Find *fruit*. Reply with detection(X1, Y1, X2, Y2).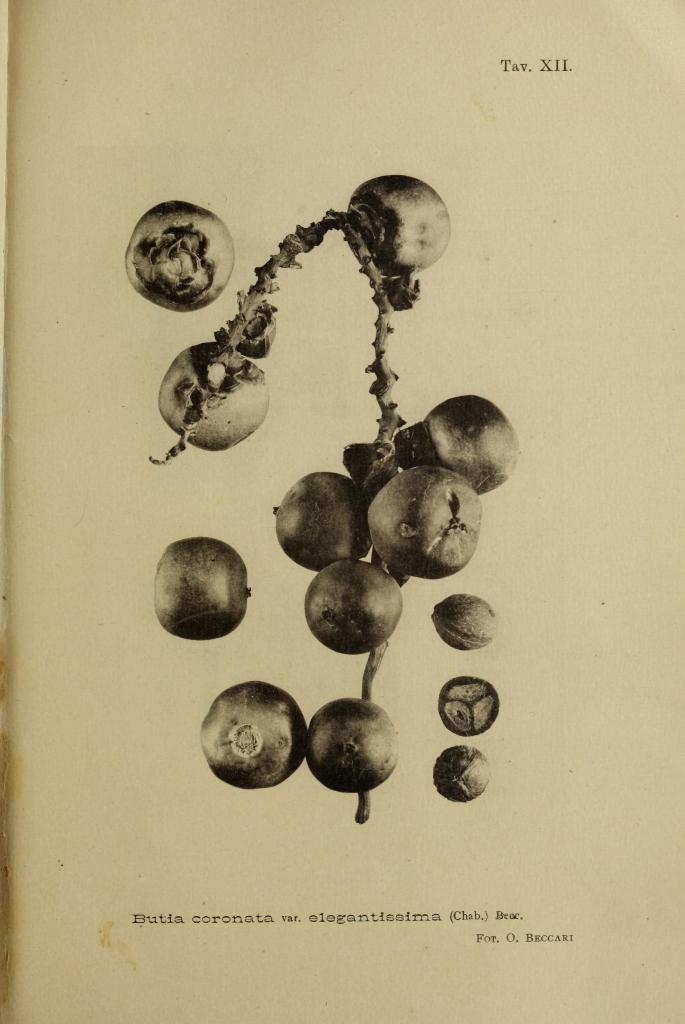
detection(270, 472, 357, 572).
